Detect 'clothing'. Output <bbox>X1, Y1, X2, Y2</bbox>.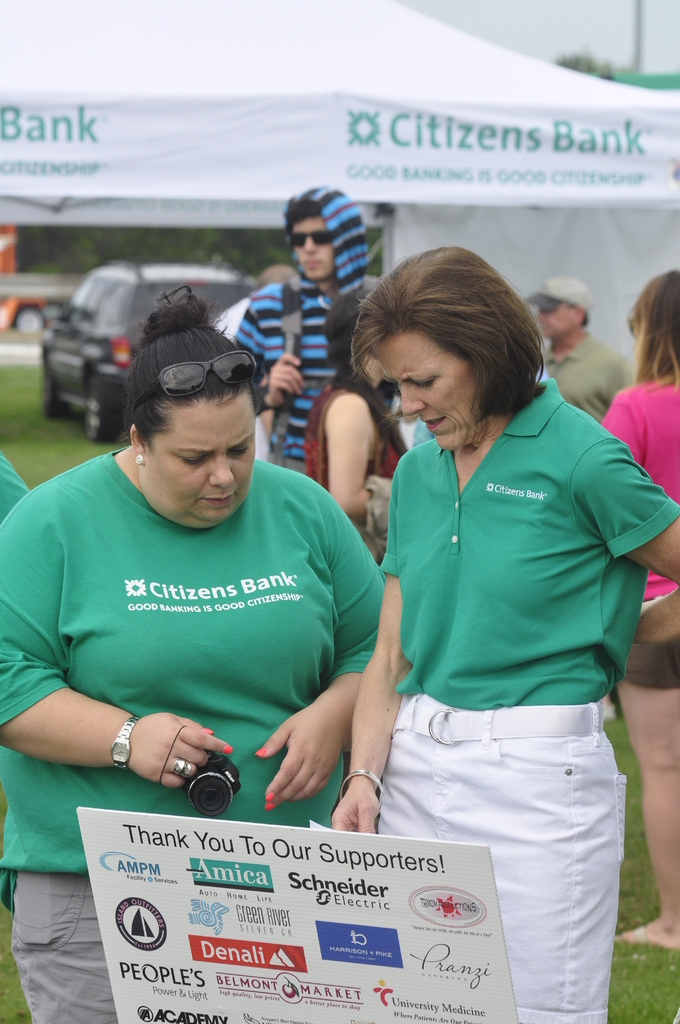
<bbox>0, 440, 393, 1016</bbox>.
